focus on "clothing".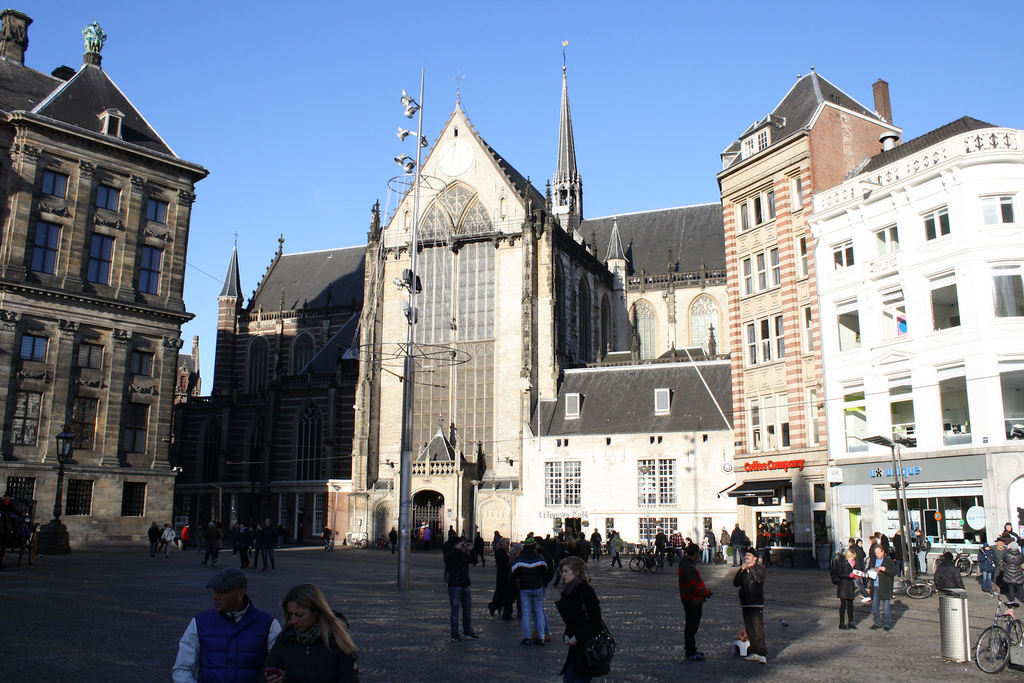
Focused at (548,566,622,674).
